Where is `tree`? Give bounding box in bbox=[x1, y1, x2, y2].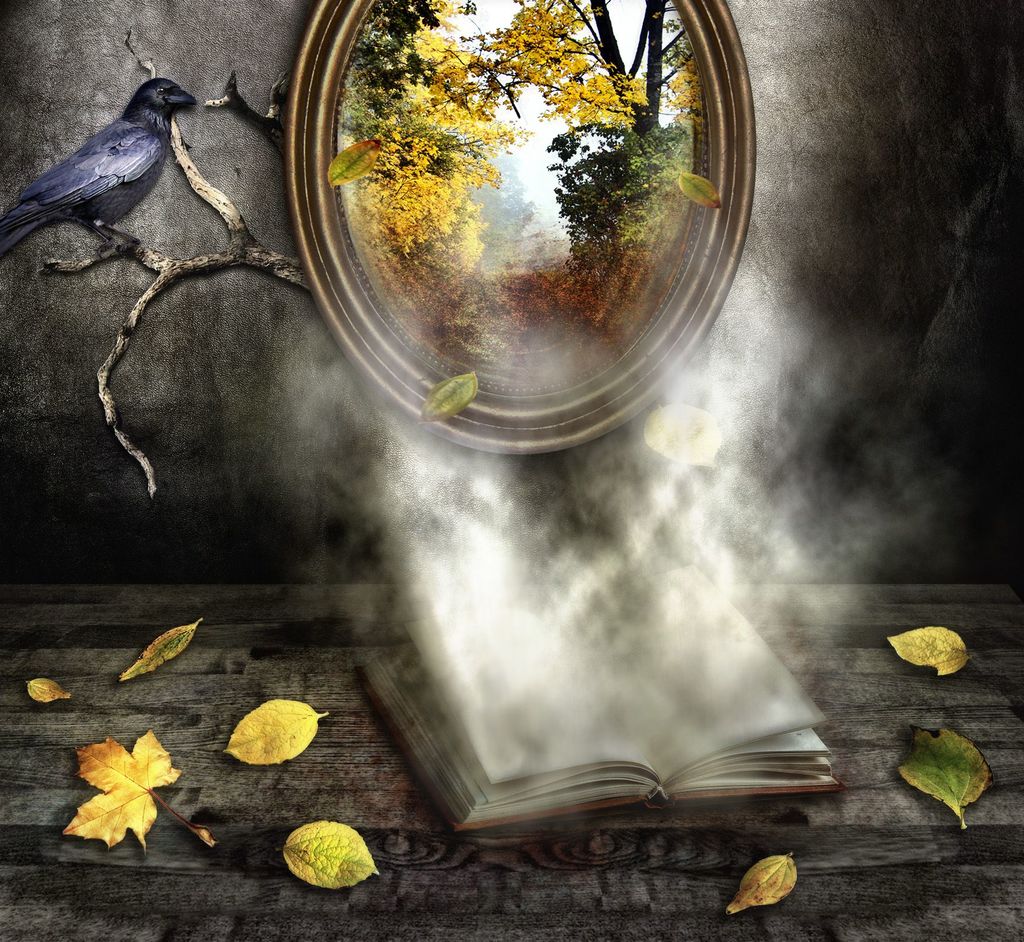
bbox=[564, 115, 676, 303].
